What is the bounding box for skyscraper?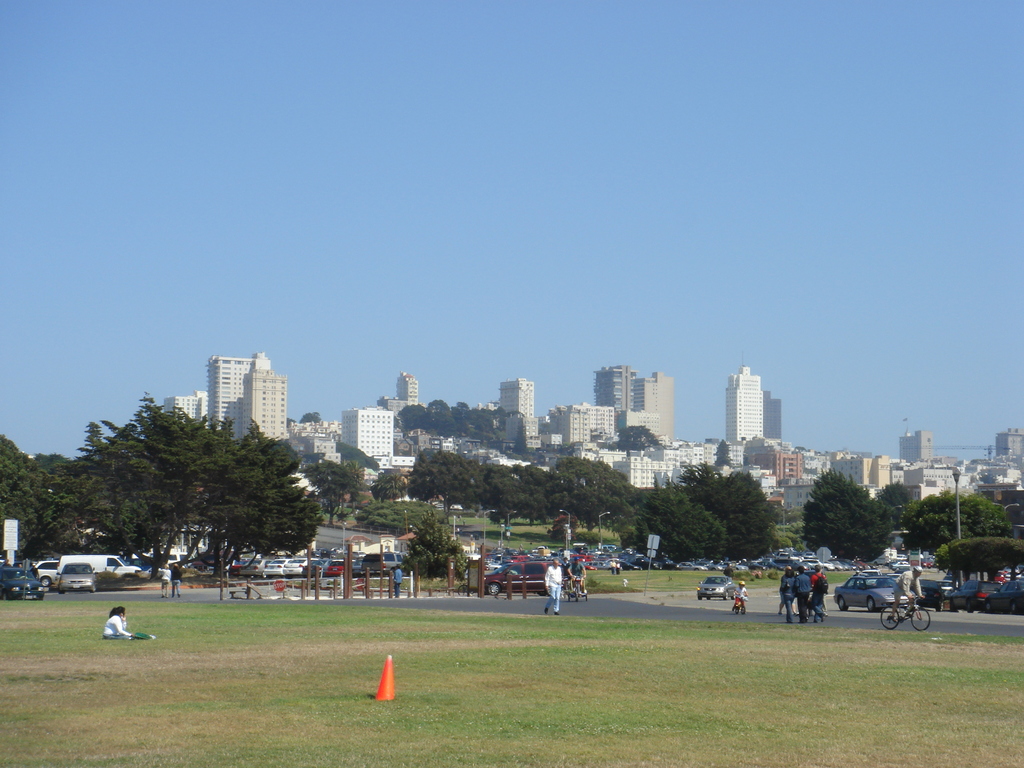
(left=499, top=378, right=532, bottom=415).
